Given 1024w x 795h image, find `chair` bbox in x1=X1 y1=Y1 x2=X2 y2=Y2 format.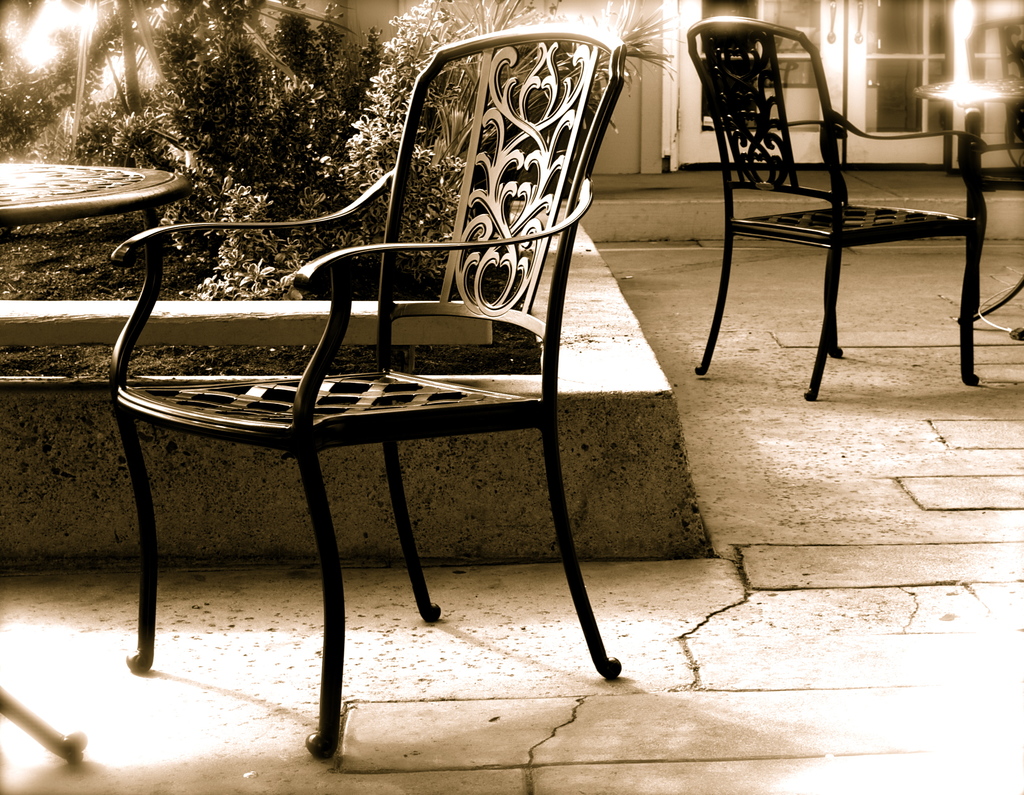
x1=681 y1=18 x2=990 y2=403.
